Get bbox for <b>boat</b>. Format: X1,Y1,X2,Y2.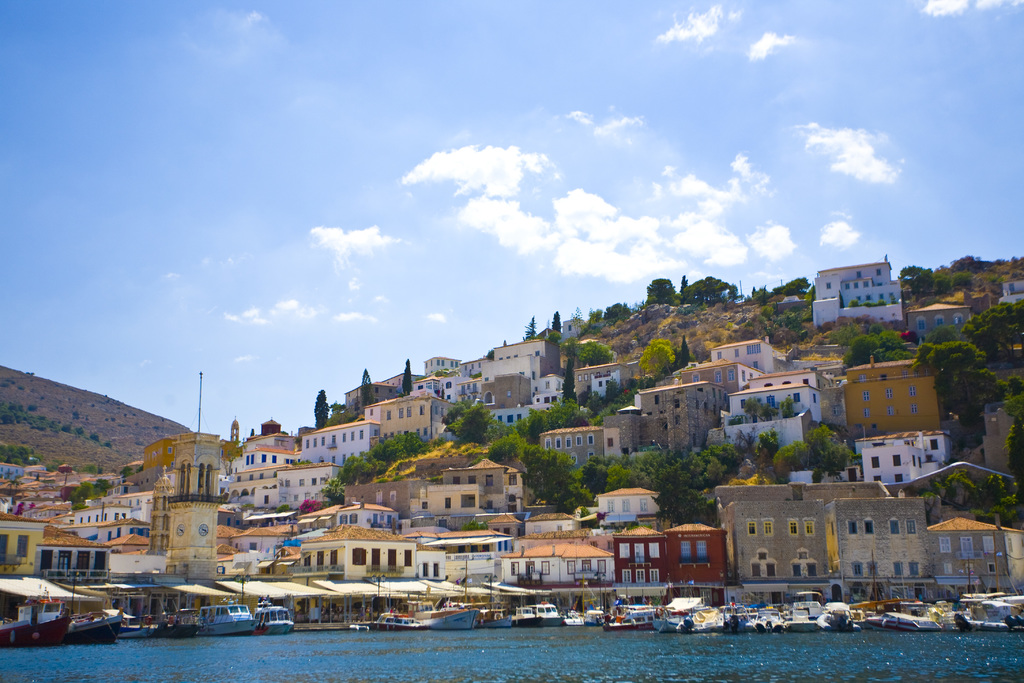
566,609,587,629.
